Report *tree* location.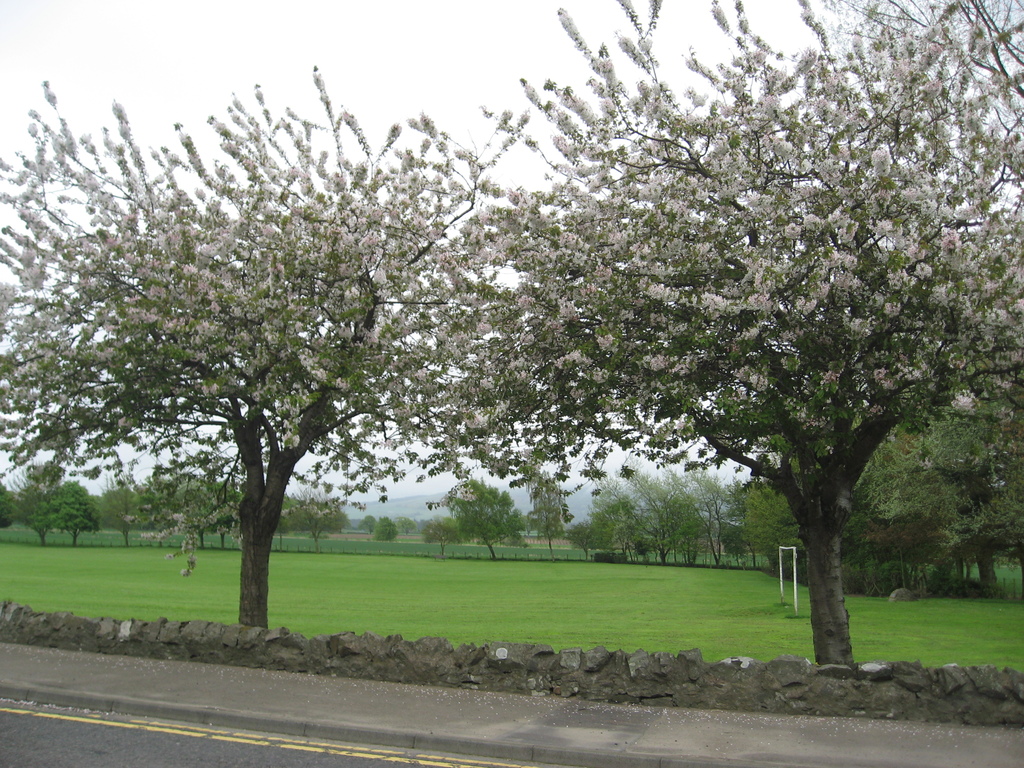
Report: box=[106, 467, 342, 542].
